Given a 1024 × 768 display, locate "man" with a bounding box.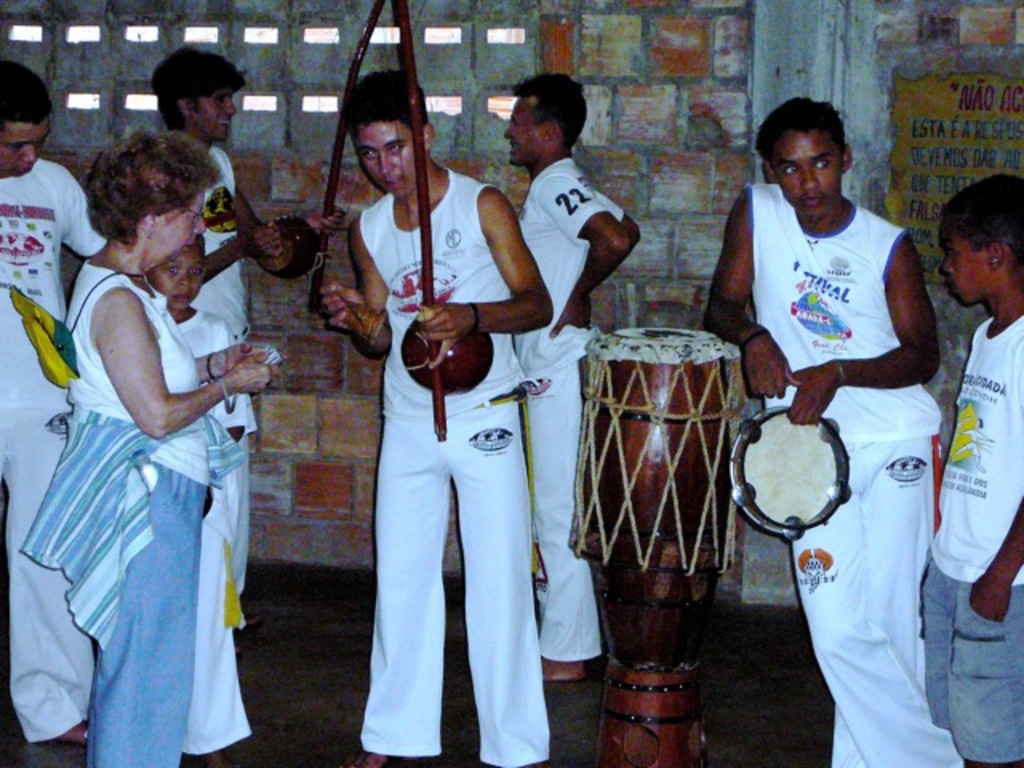
Located: (496,67,646,682).
